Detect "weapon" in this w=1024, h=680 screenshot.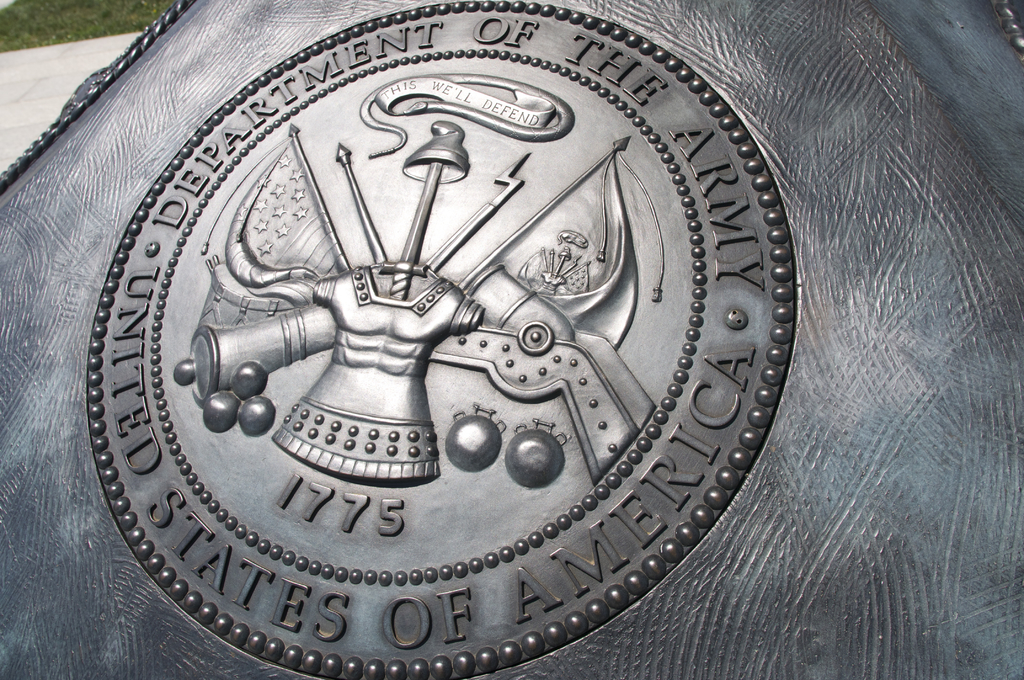
Detection: 431/154/530/279.
